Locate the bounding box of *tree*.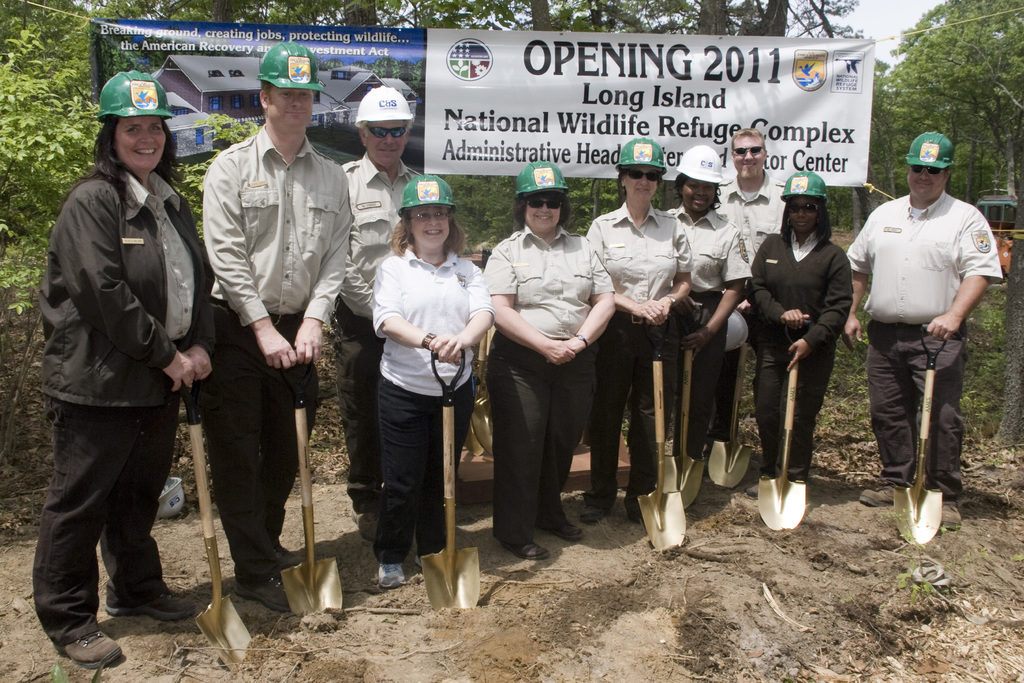
Bounding box: 877, 0, 1023, 179.
